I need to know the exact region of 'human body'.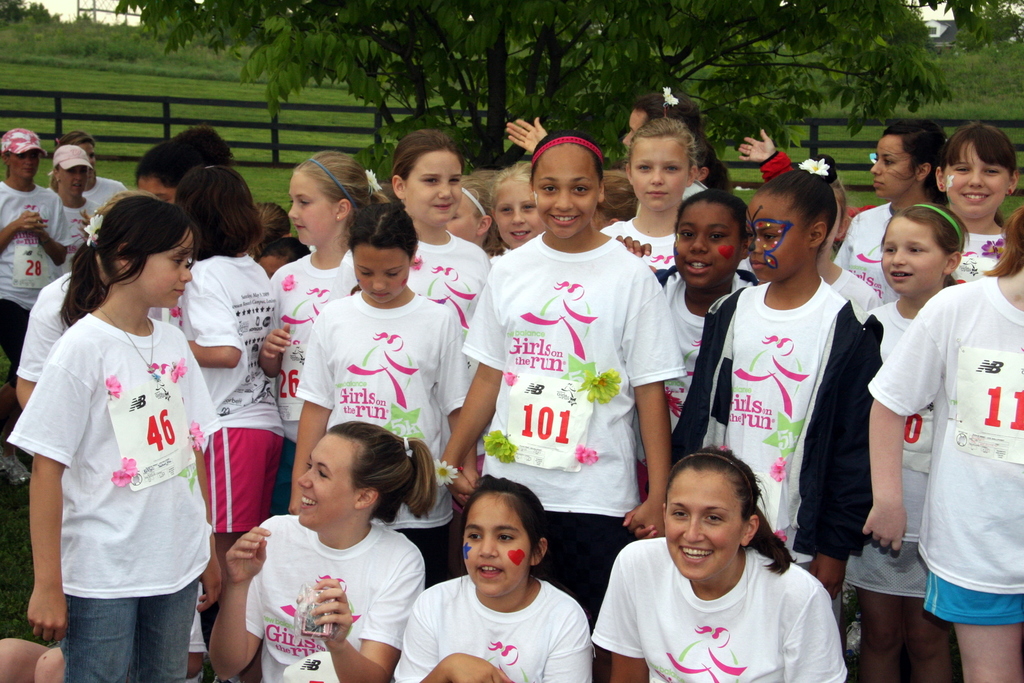
Region: [left=24, top=189, right=226, bottom=682].
